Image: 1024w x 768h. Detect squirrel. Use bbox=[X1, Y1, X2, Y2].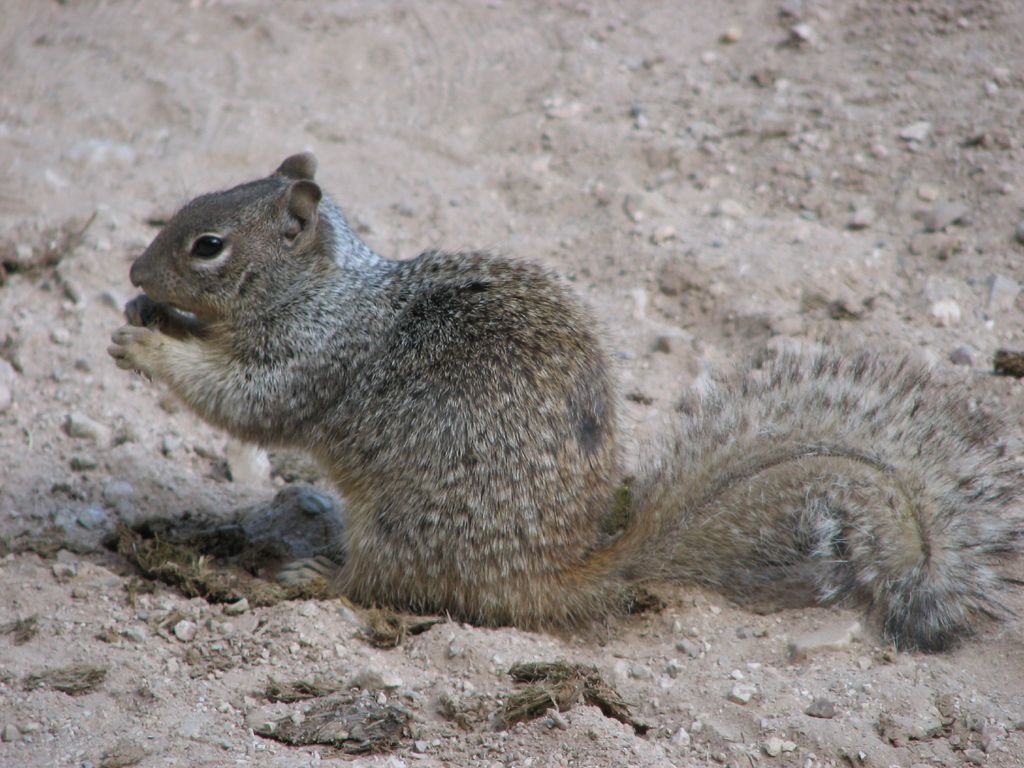
bbox=[108, 151, 1023, 653].
